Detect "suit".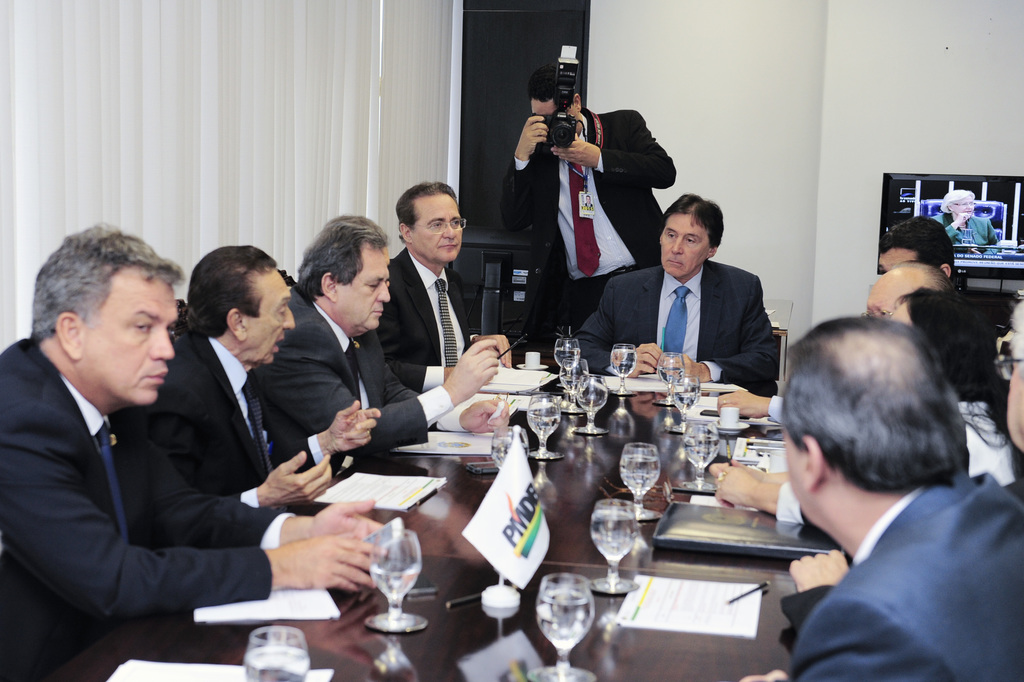
Detected at 0, 334, 297, 681.
